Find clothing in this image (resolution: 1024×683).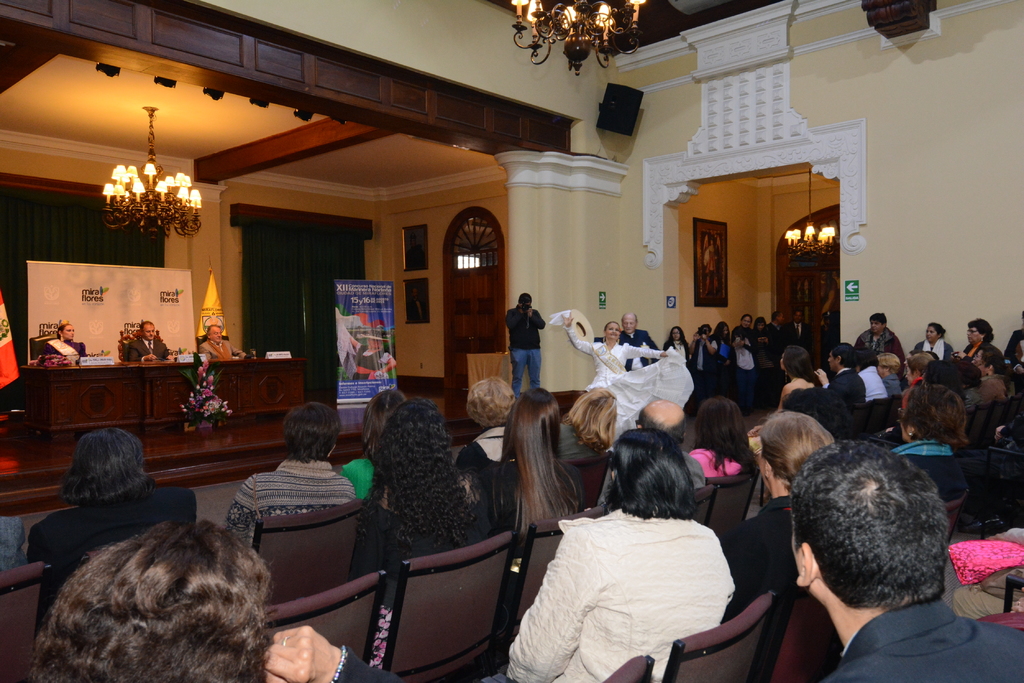
968,388,983,412.
